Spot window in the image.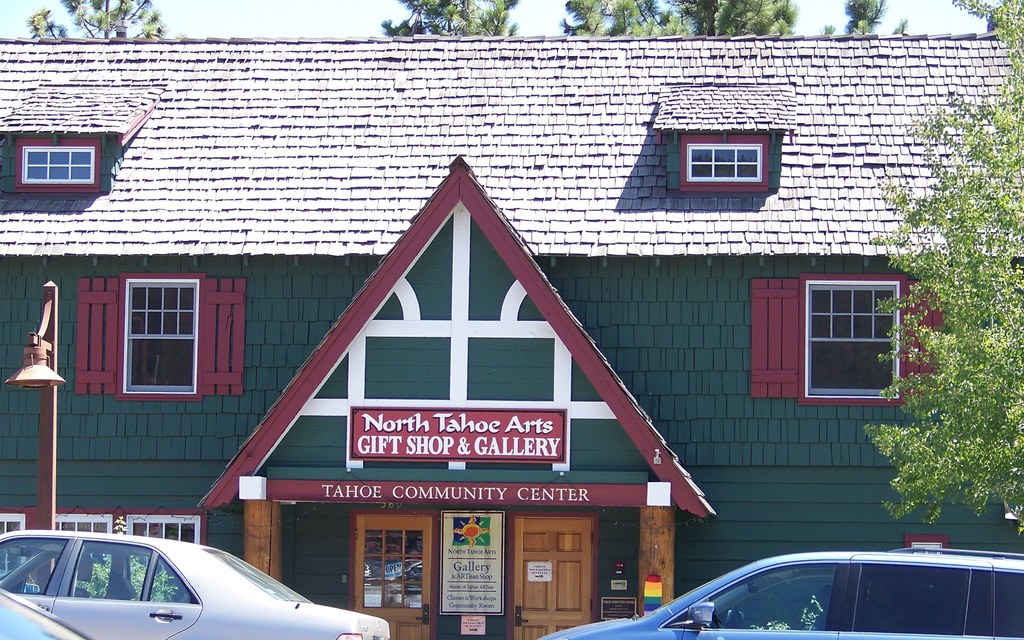
window found at [left=676, top=135, right=772, bottom=193].
